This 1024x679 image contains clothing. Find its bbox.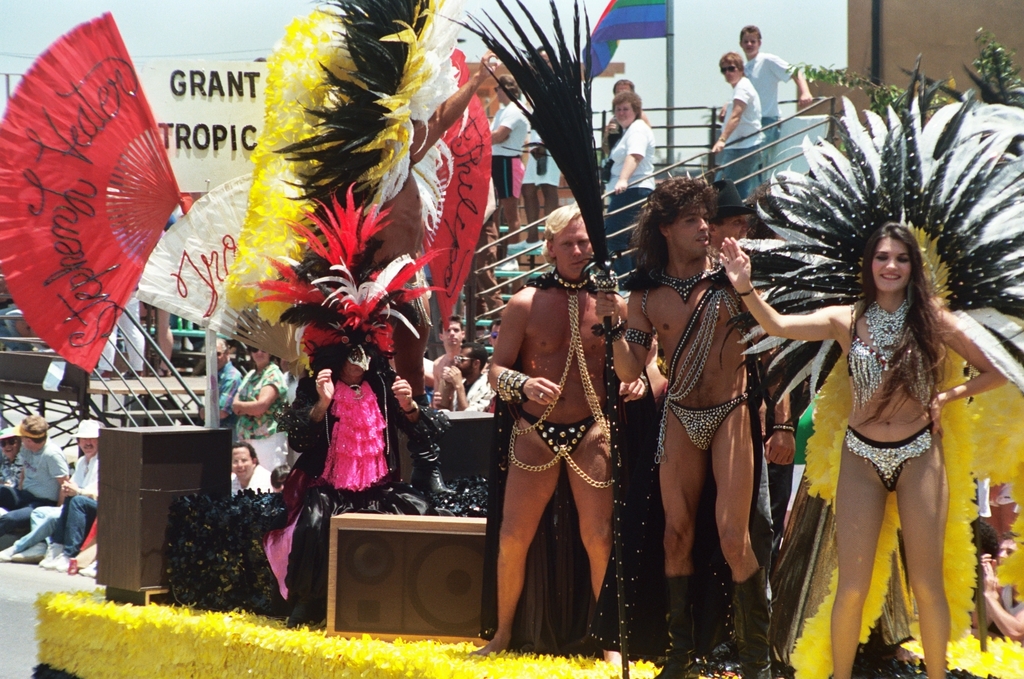
x1=0 y1=428 x2=65 y2=526.
